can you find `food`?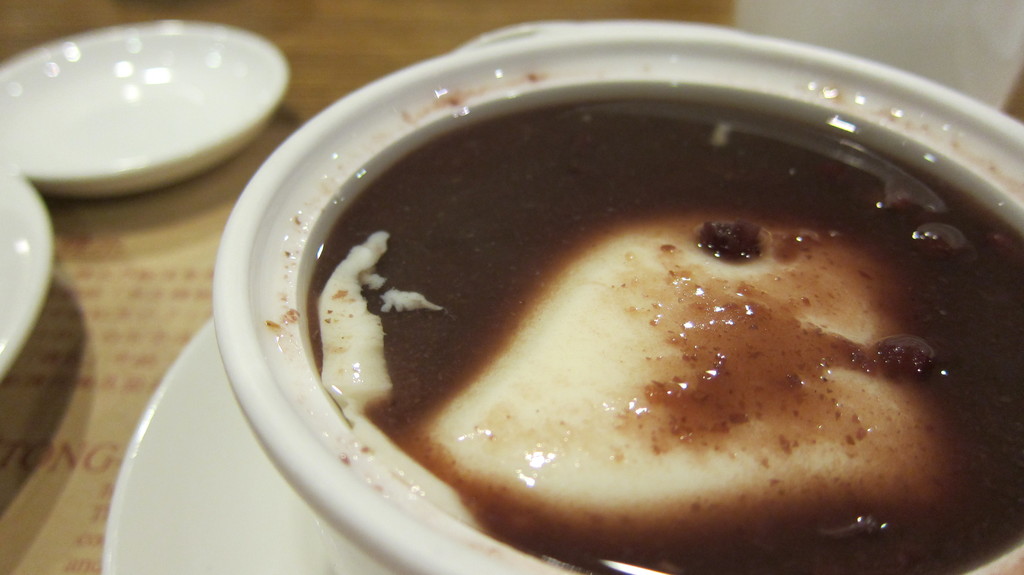
Yes, bounding box: 307,102,1007,574.
